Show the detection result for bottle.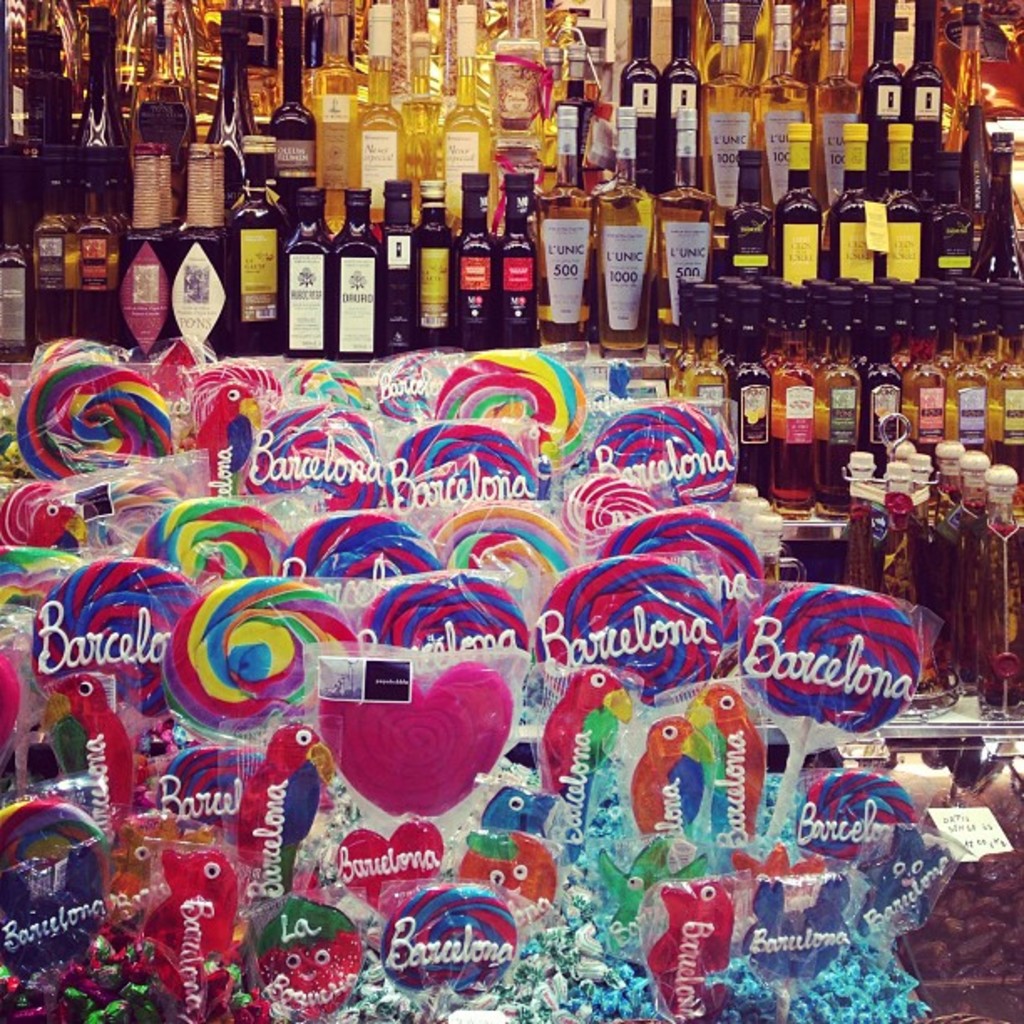
bbox=(440, 2, 495, 229).
